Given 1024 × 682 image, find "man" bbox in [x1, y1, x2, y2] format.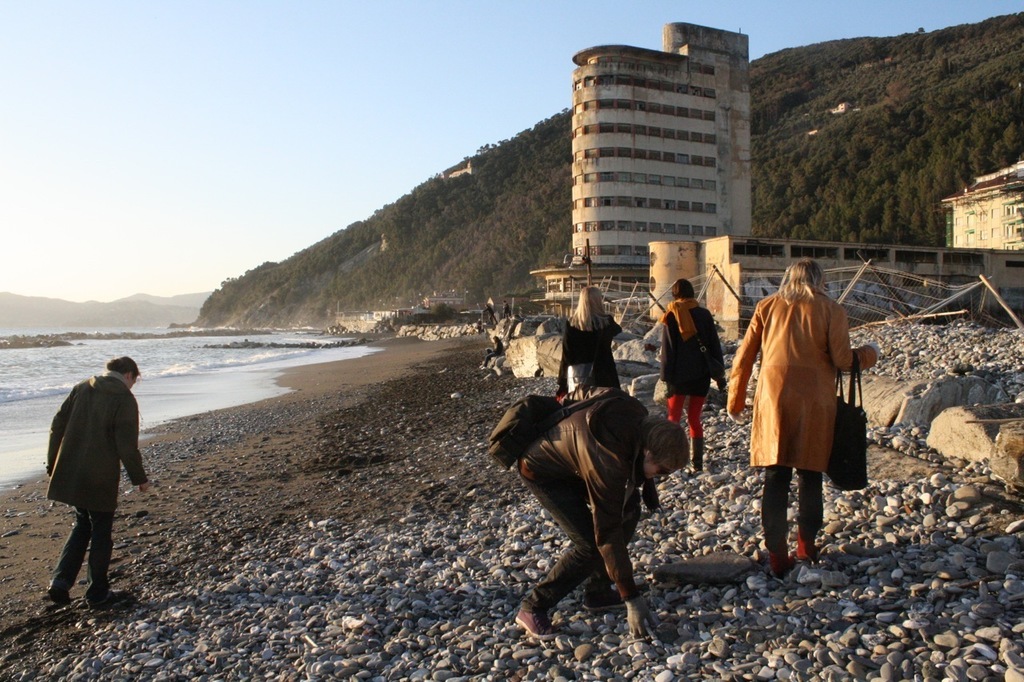
[32, 345, 142, 618].
